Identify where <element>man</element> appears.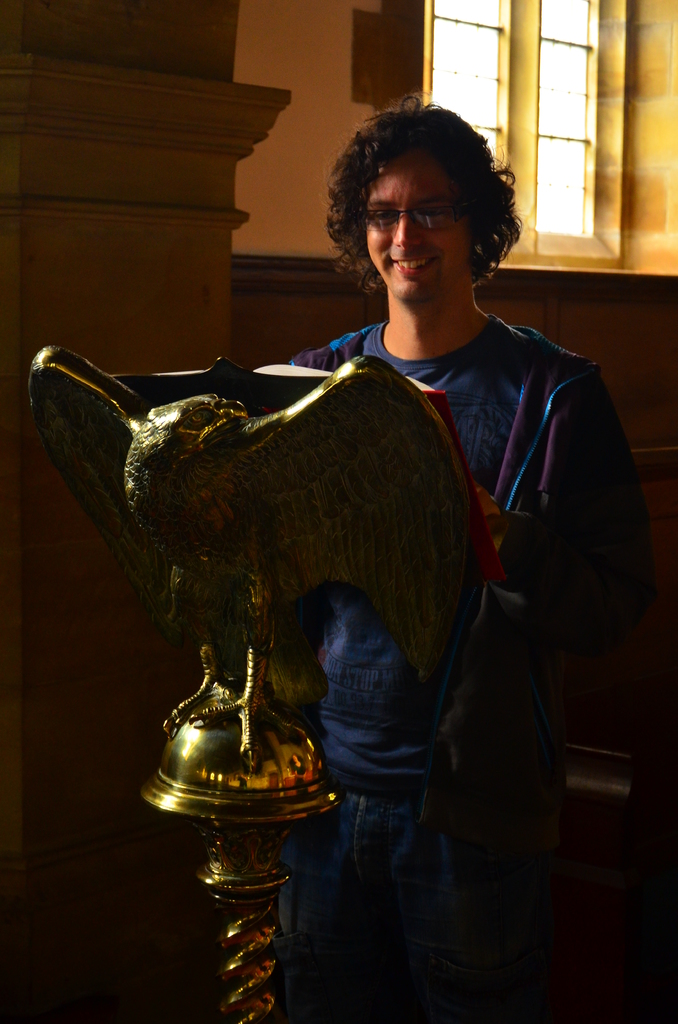
Appears at {"left": 278, "top": 90, "right": 668, "bottom": 1023}.
